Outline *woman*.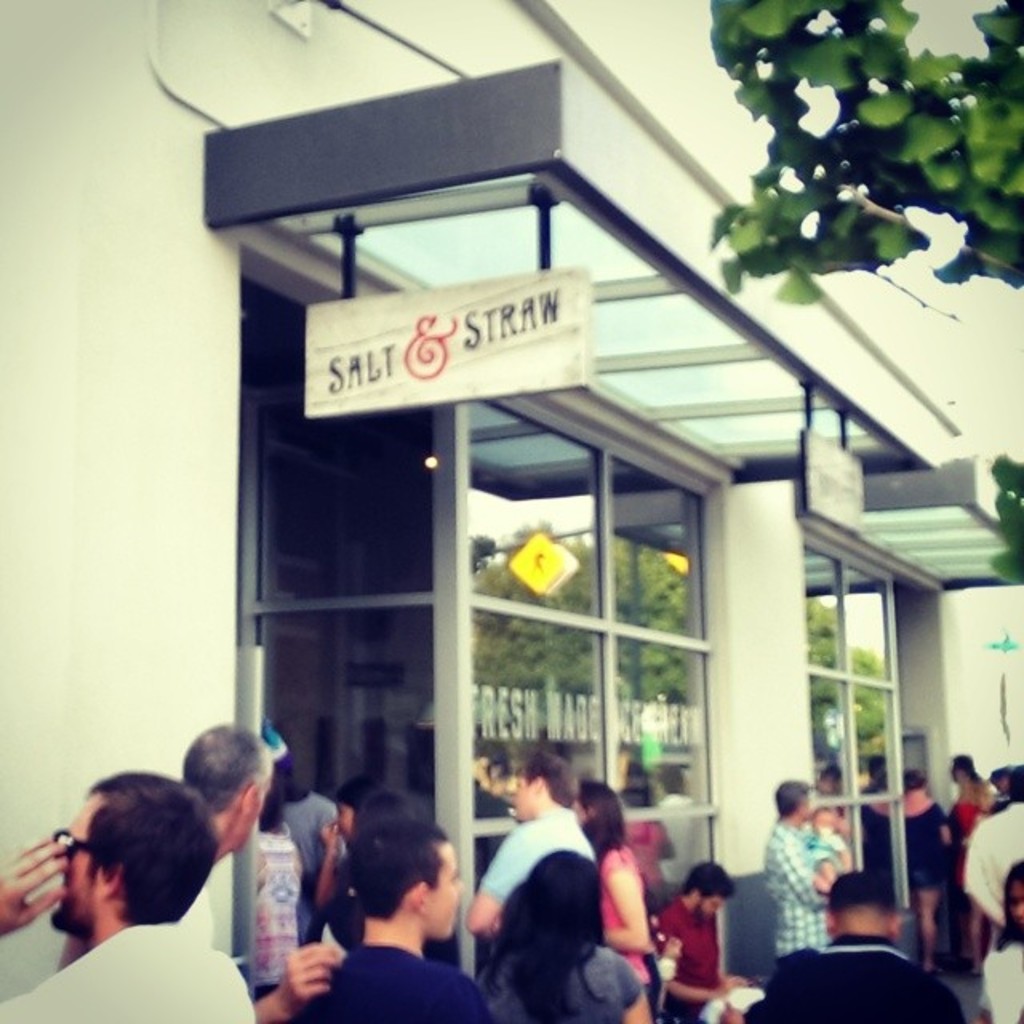
Outline: region(944, 750, 982, 914).
